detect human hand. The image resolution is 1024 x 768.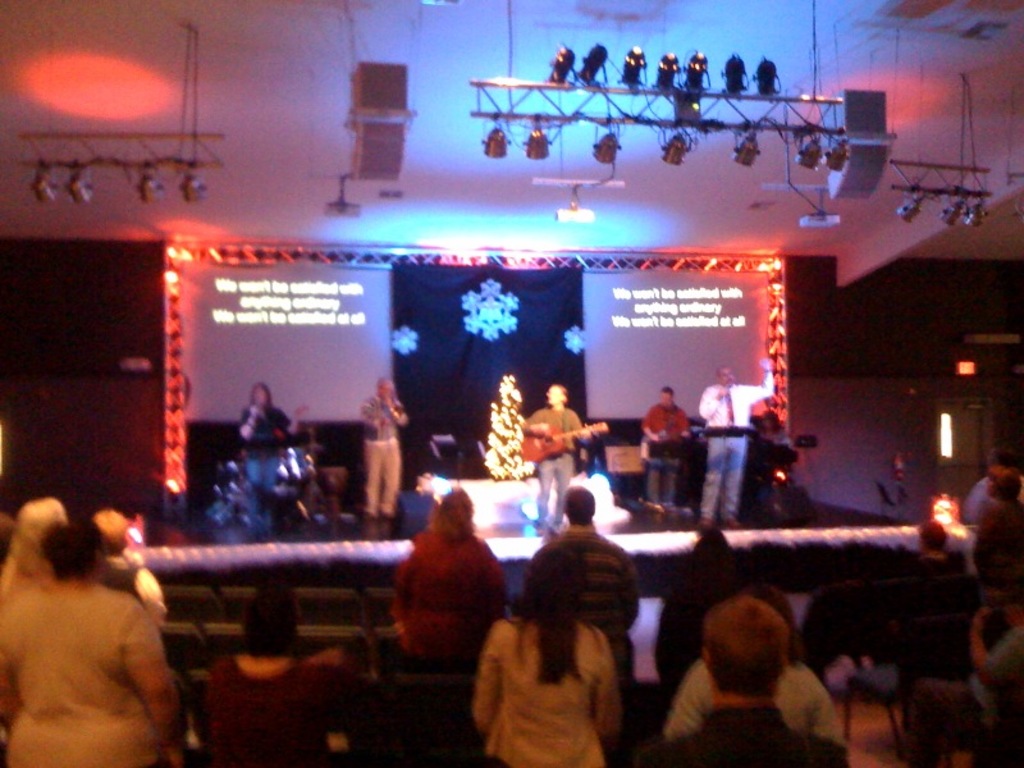
(714, 385, 731, 402).
